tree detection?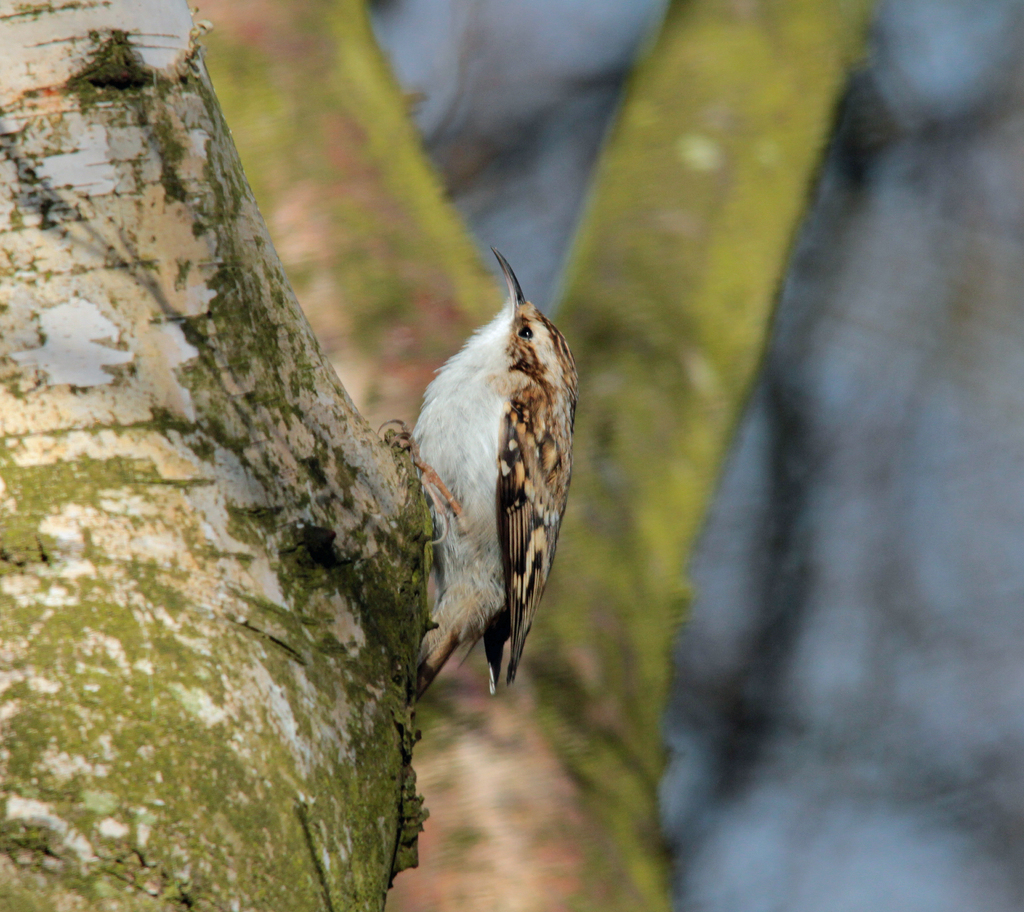
[0,0,1023,874]
